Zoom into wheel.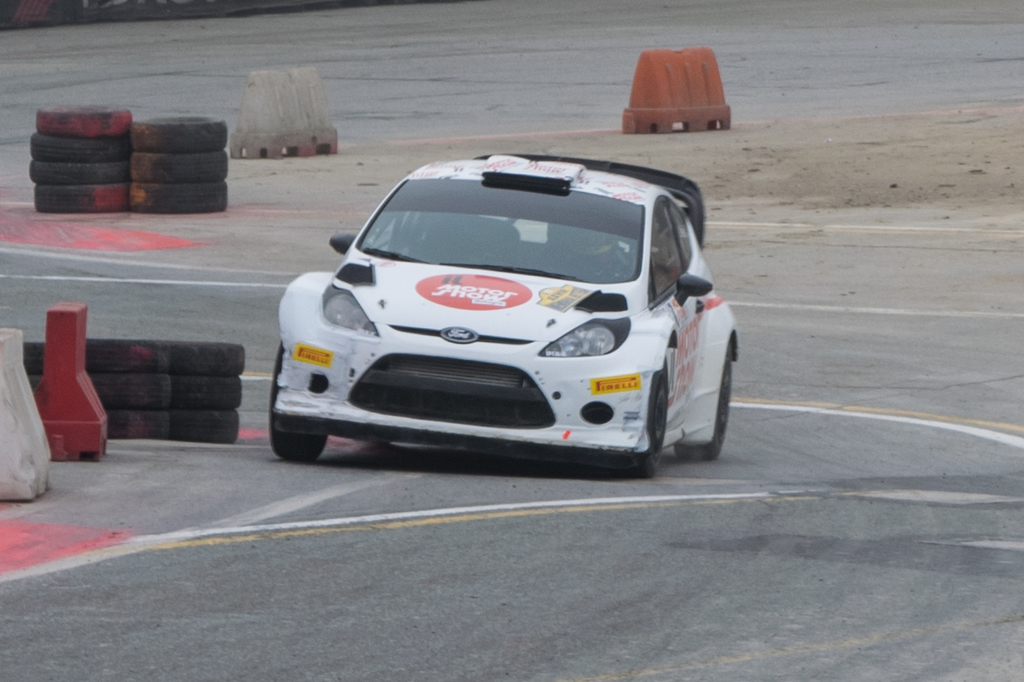
Zoom target: (x1=160, y1=400, x2=240, y2=439).
